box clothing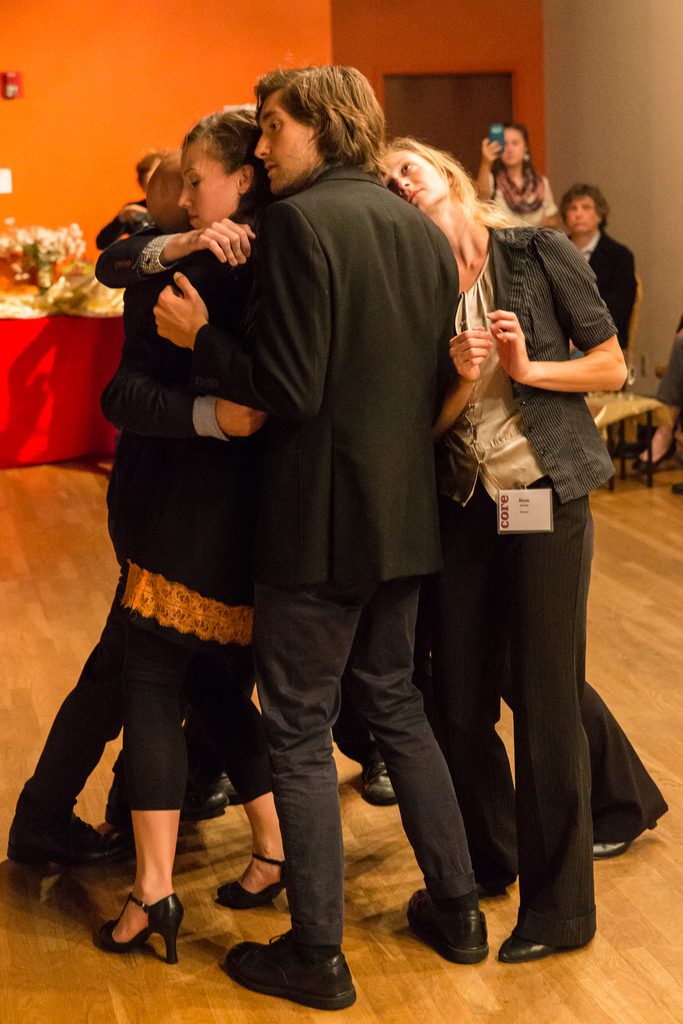
locate(477, 158, 560, 232)
